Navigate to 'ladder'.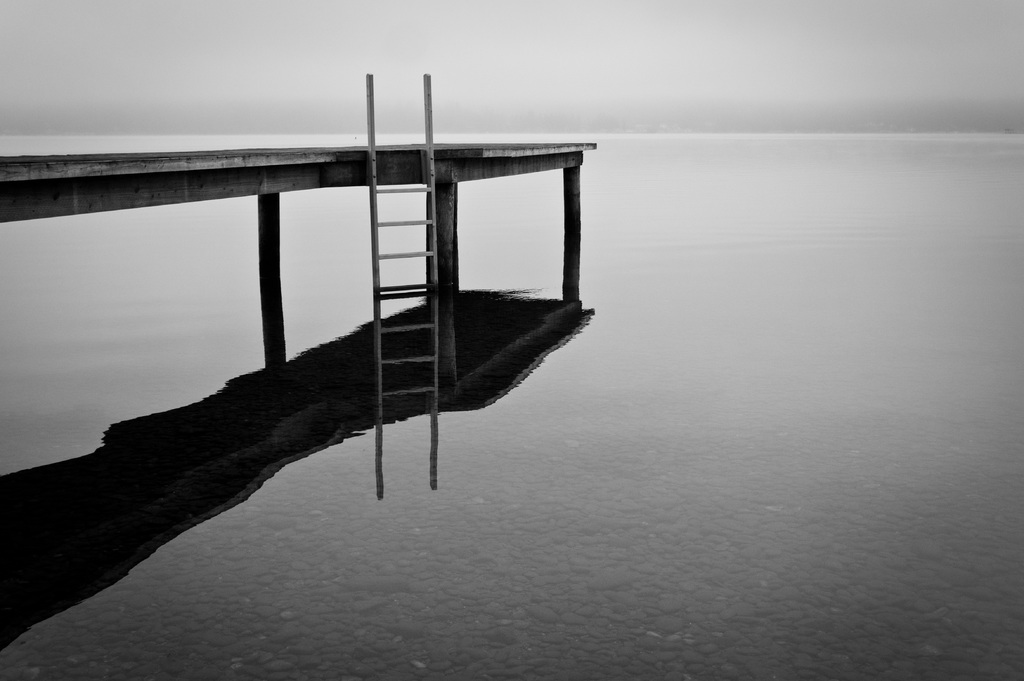
Navigation target: BBox(365, 72, 443, 406).
